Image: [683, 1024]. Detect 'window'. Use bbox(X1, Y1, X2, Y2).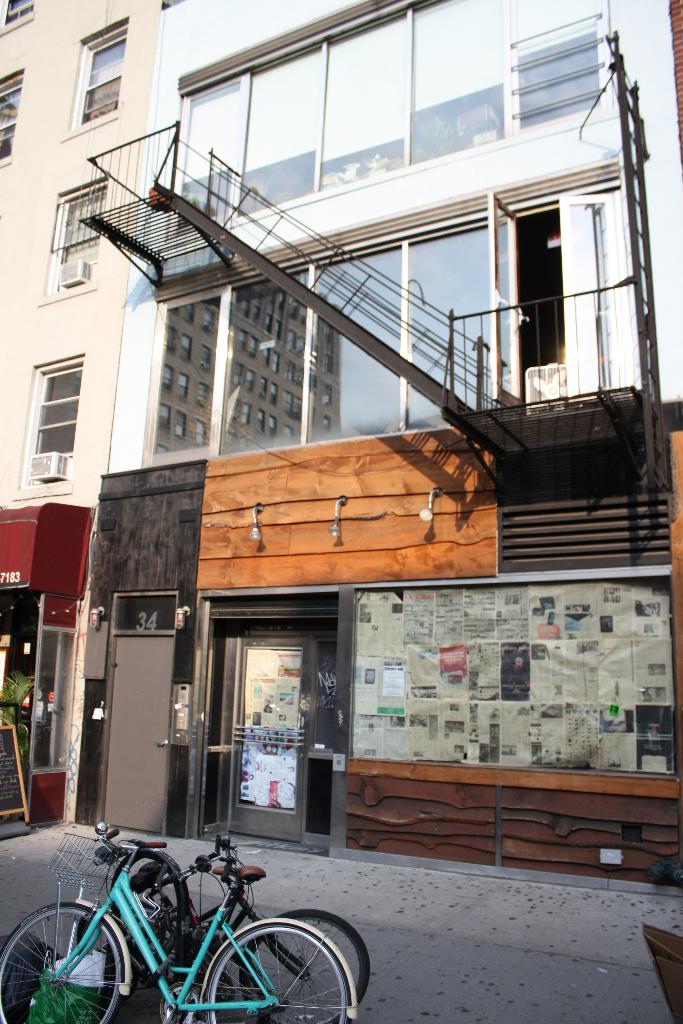
bbox(24, 343, 83, 468).
